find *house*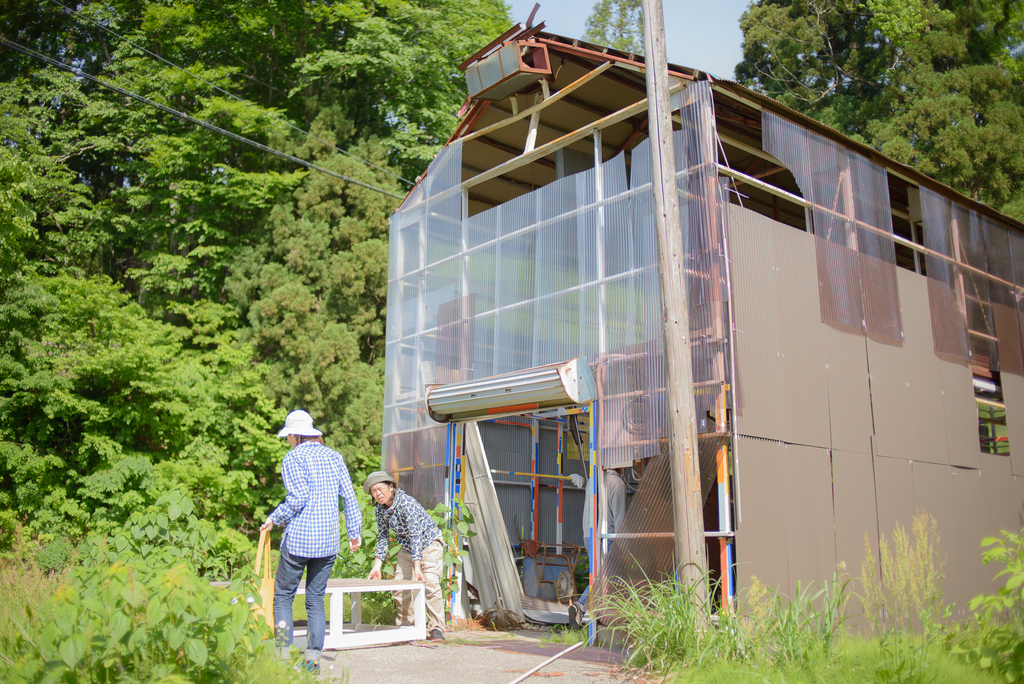
region(350, 14, 1013, 629)
